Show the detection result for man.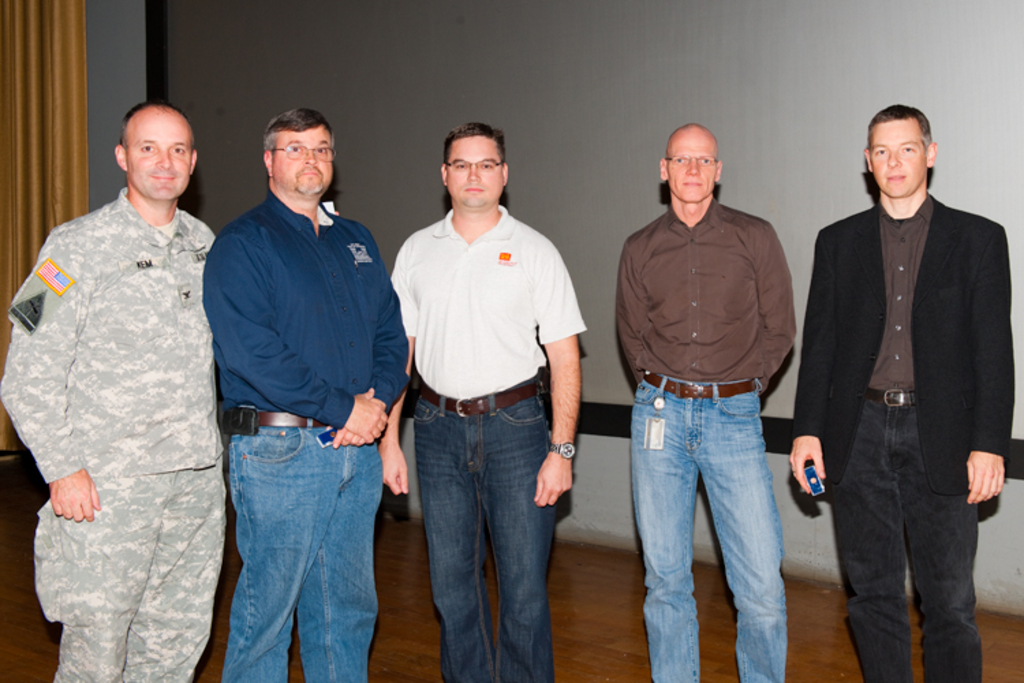
region(789, 92, 1012, 682).
